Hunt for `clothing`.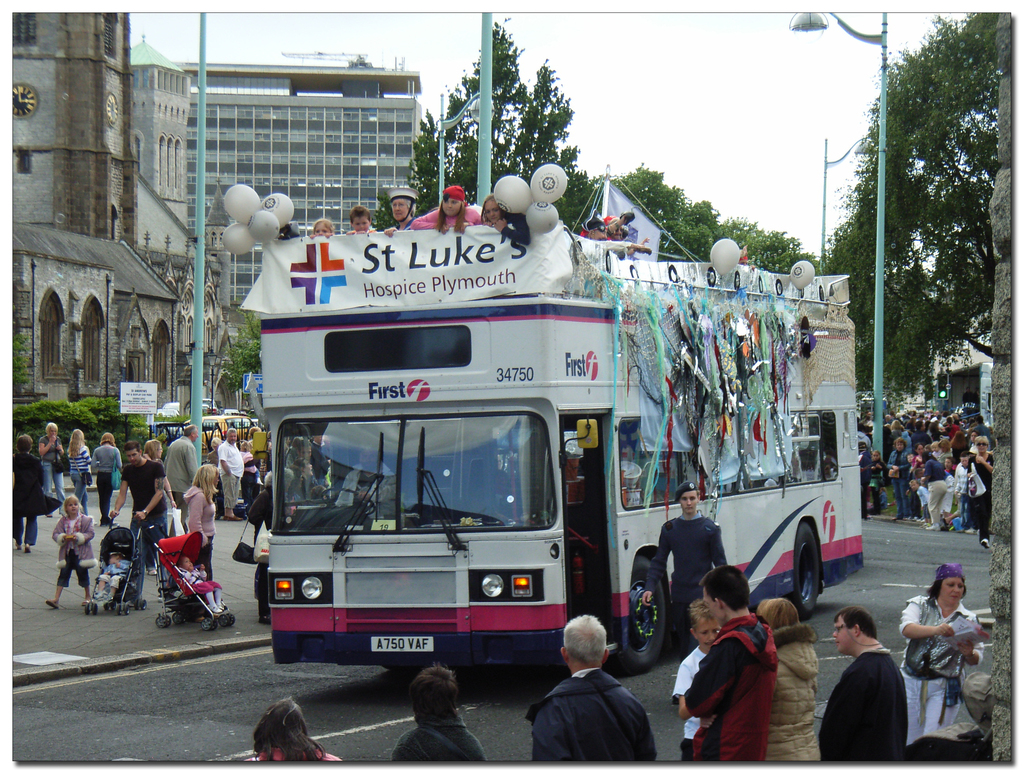
Hunted down at (91, 444, 118, 517).
